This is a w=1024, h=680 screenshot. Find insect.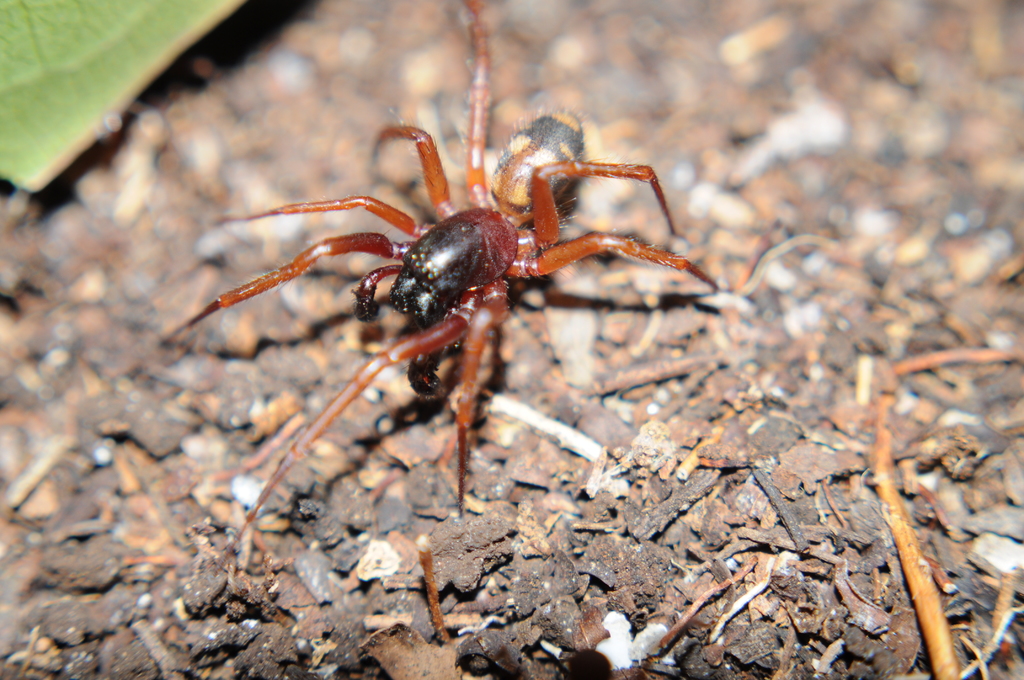
Bounding box: (155, 0, 717, 573).
